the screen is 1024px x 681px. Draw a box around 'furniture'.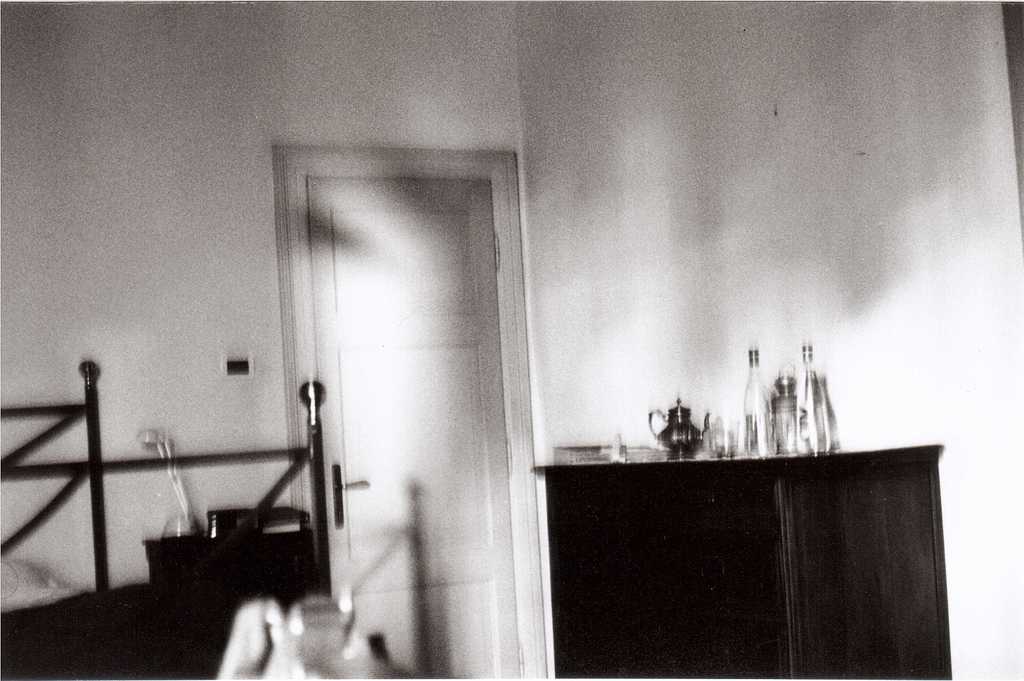
<box>530,439,955,680</box>.
